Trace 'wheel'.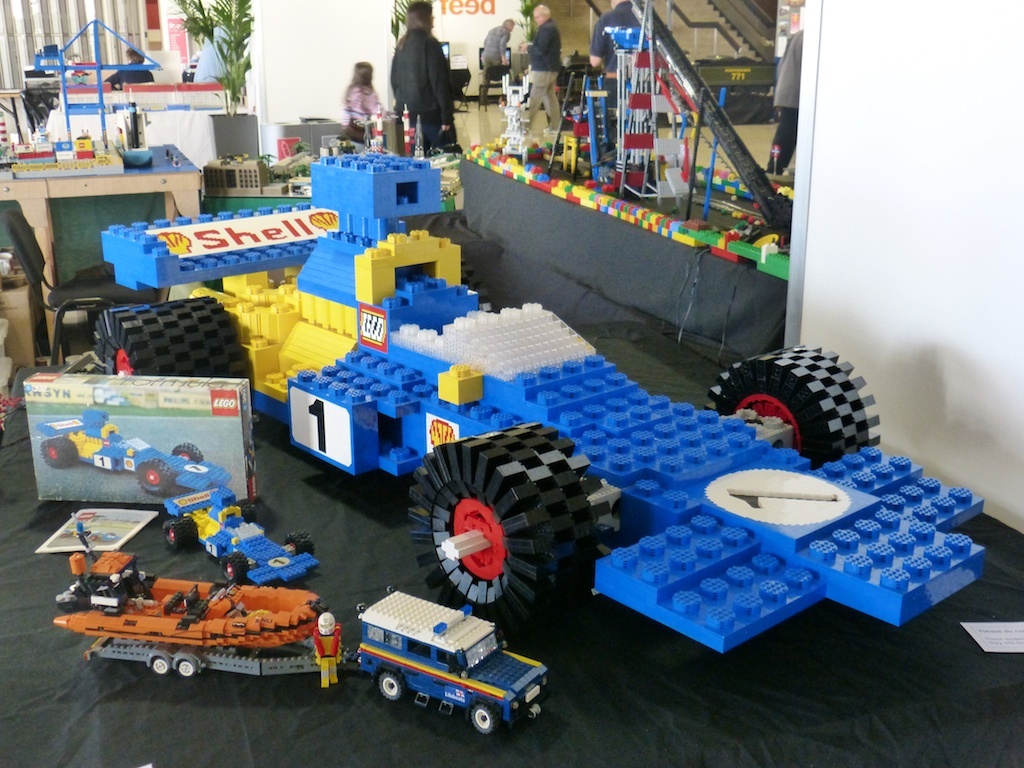
Traced to <box>705,344,879,468</box>.
